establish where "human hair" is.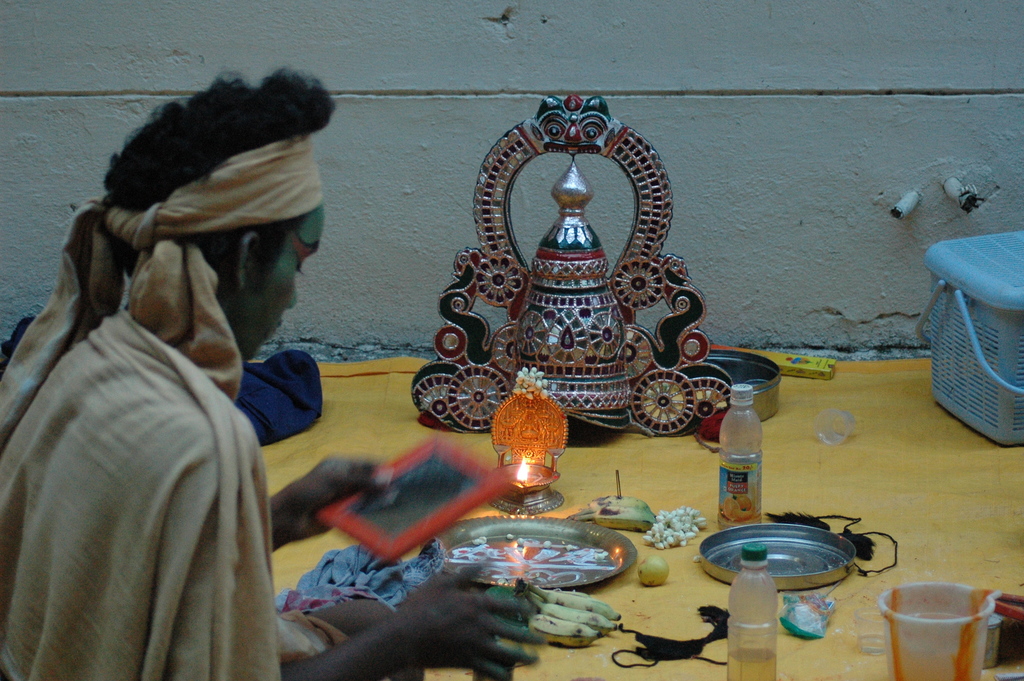
Established at 100/67/333/299.
